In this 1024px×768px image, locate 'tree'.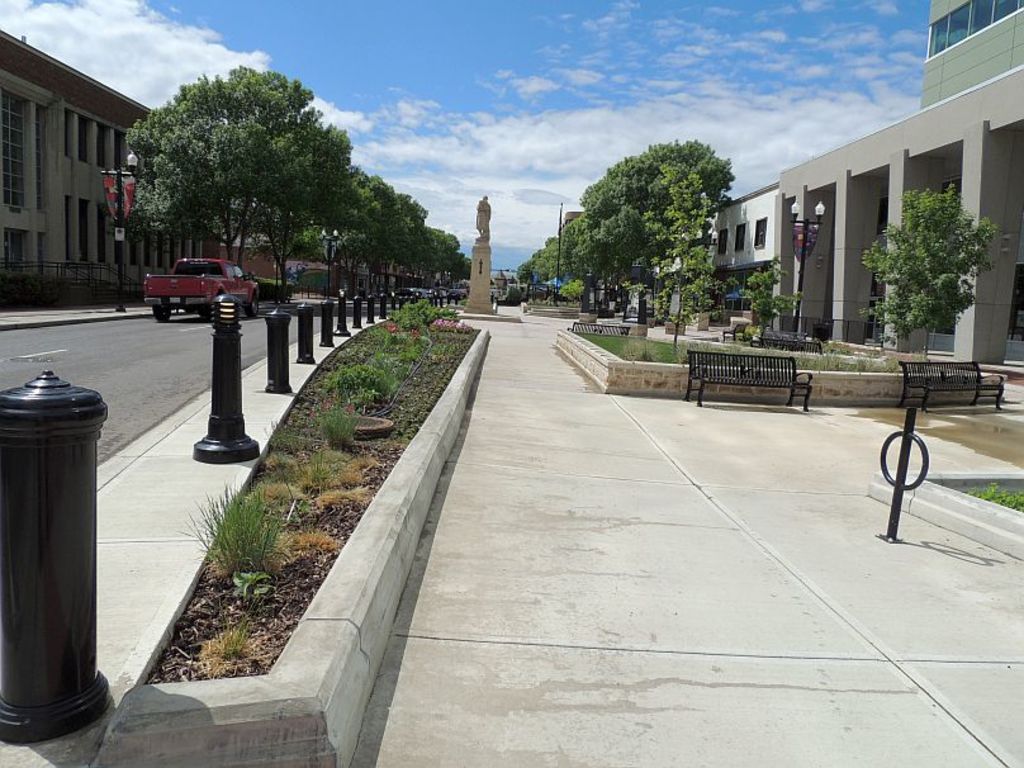
Bounding box: [x1=118, y1=71, x2=345, y2=465].
